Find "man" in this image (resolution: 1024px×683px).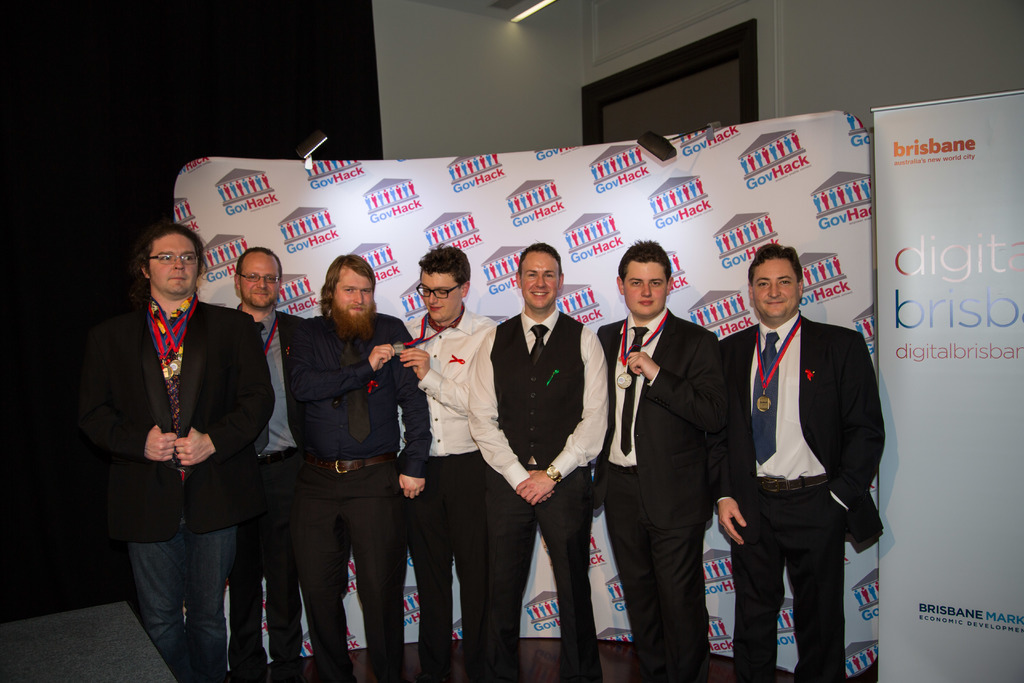
box(400, 241, 496, 682).
